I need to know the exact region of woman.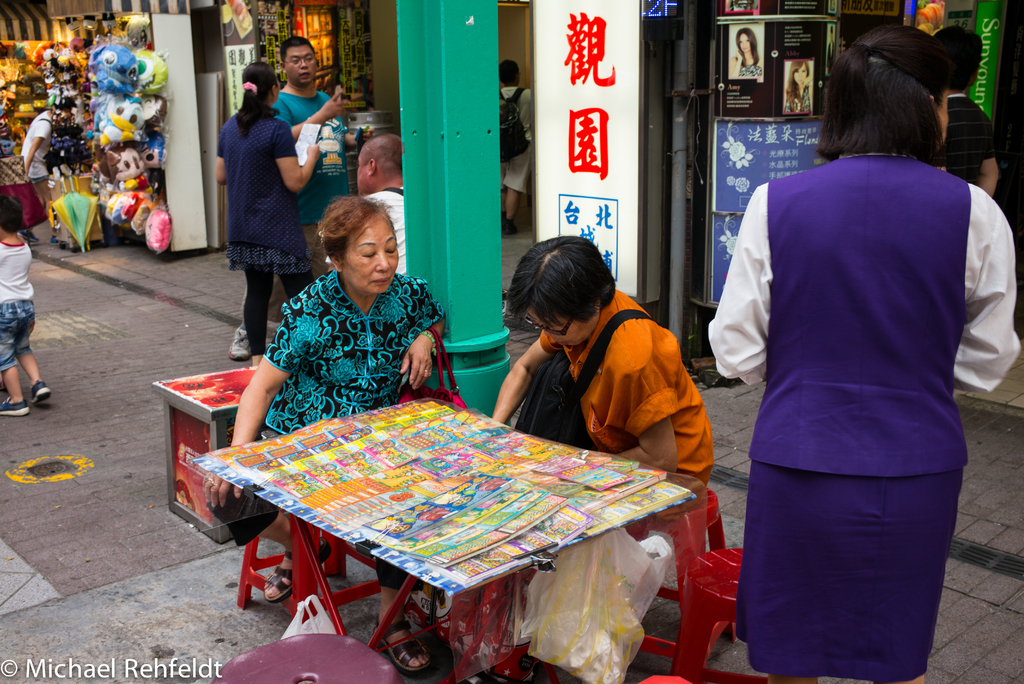
Region: [216,63,326,364].
